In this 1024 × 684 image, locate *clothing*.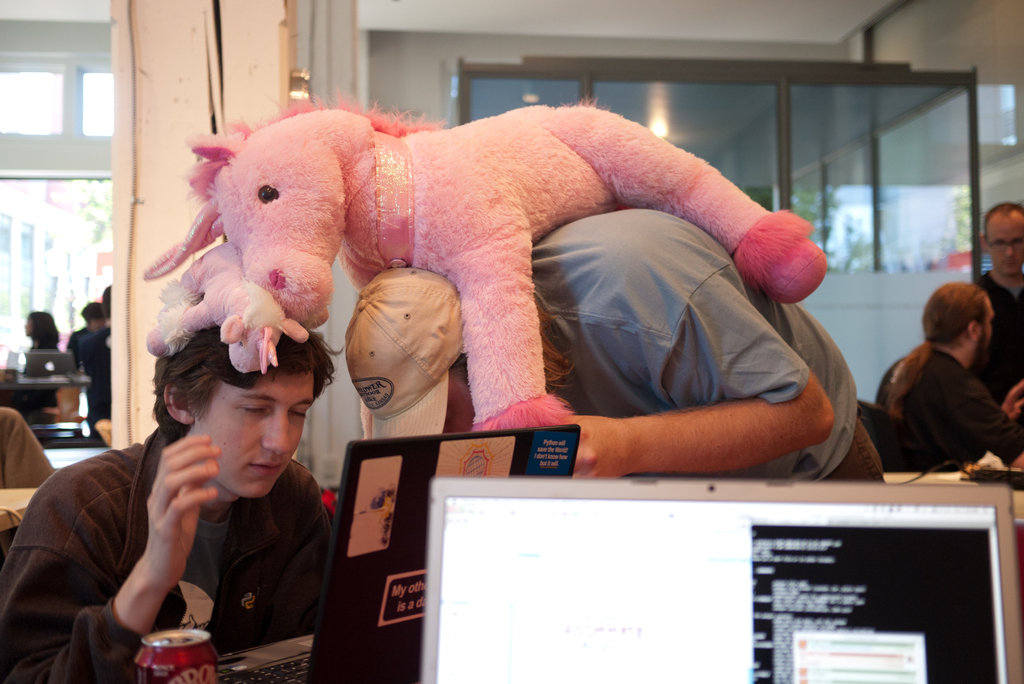
Bounding box: 0, 425, 334, 683.
